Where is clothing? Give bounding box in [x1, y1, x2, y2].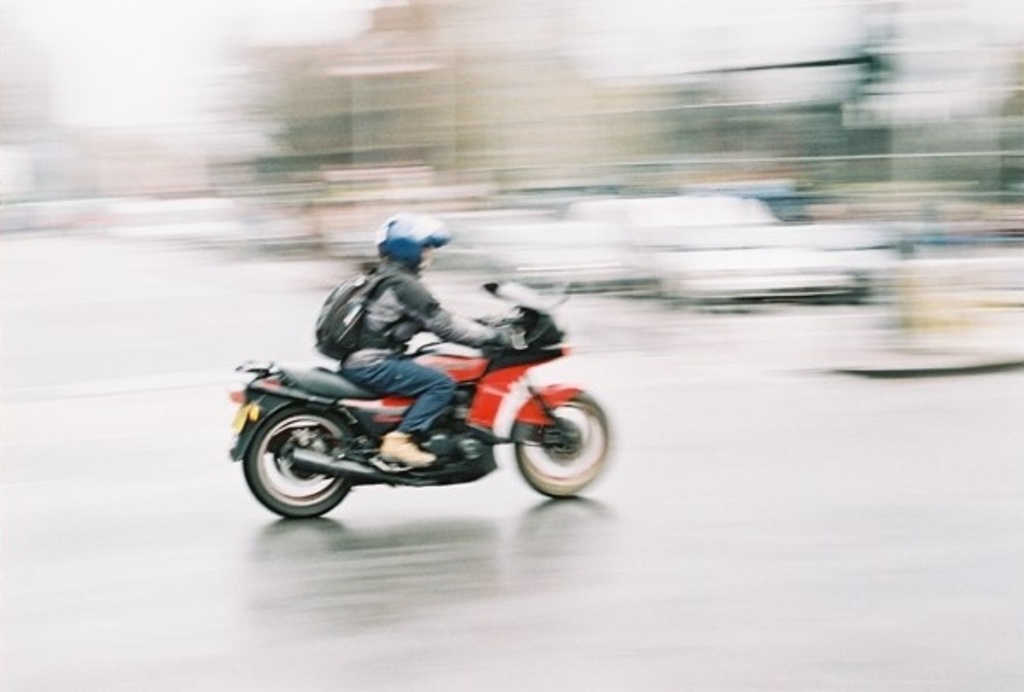
[344, 351, 458, 429].
